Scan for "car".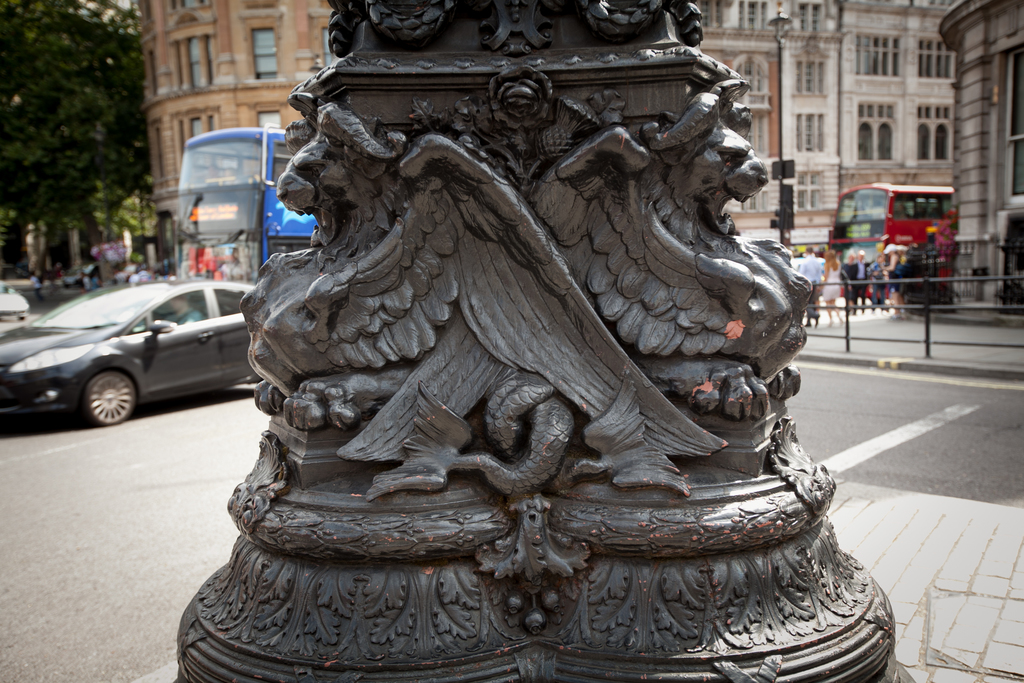
Scan result: 0 278 255 427.
